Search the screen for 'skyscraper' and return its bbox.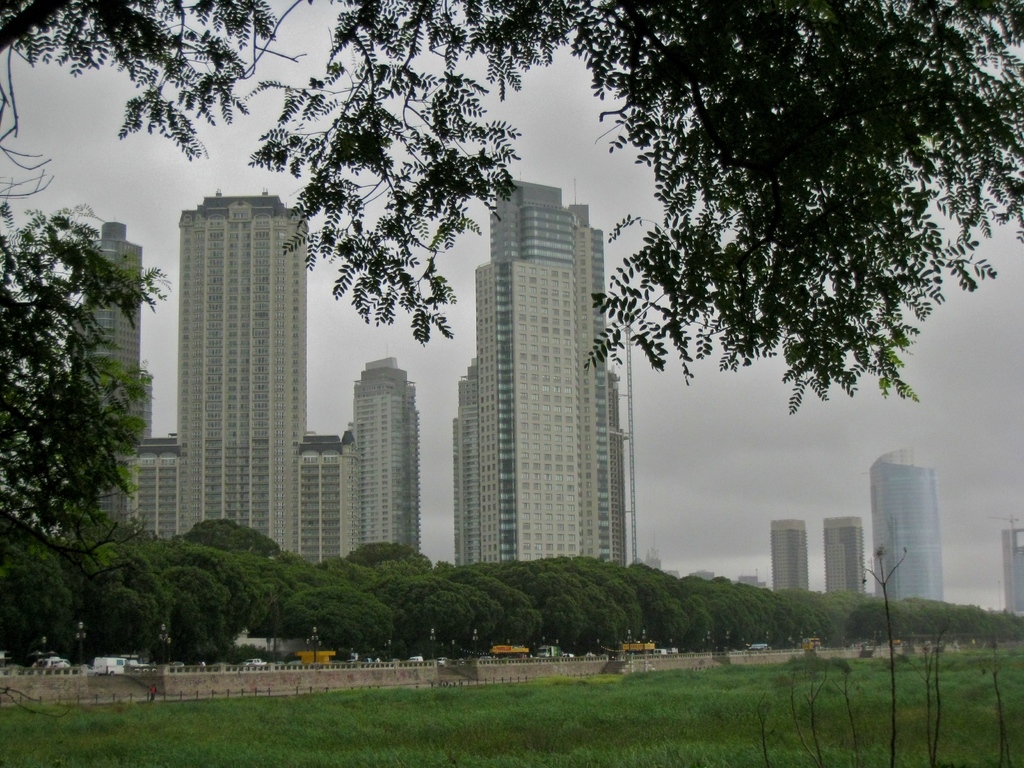
Found: x1=769 y1=525 x2=814 y2=600.
